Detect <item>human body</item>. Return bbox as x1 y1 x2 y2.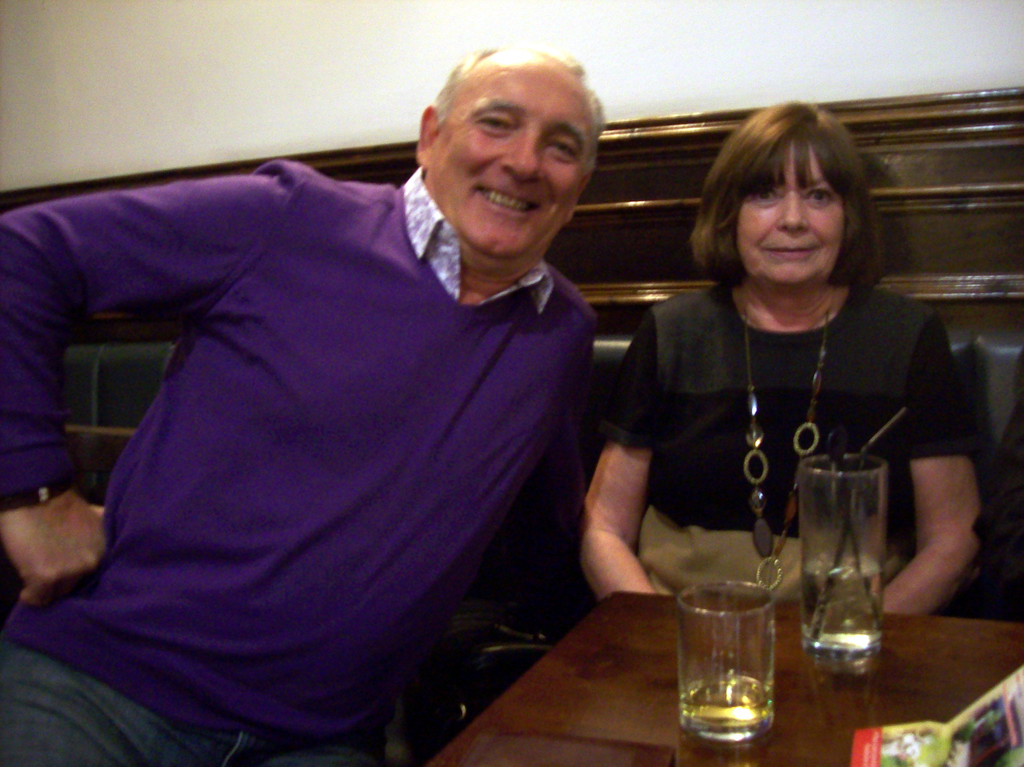
578 97 990 599.
